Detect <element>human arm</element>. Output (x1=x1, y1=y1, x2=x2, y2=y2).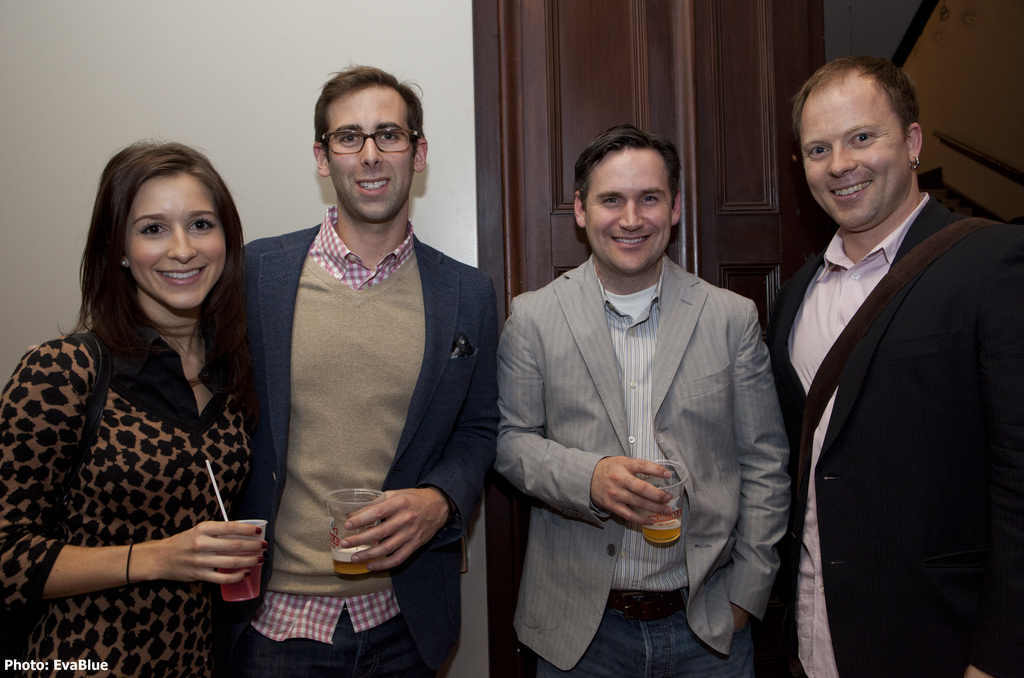
(x1=493, y1=287, x2=682, y2=539).
